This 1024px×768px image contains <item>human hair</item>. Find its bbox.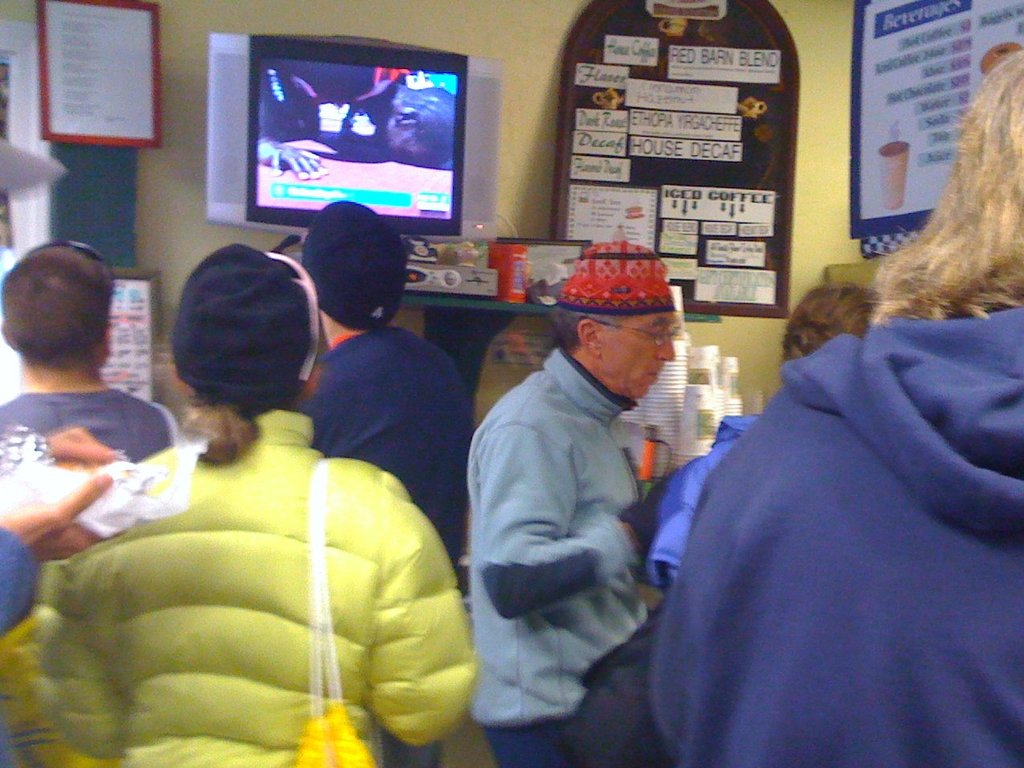
15 253 109 398.
